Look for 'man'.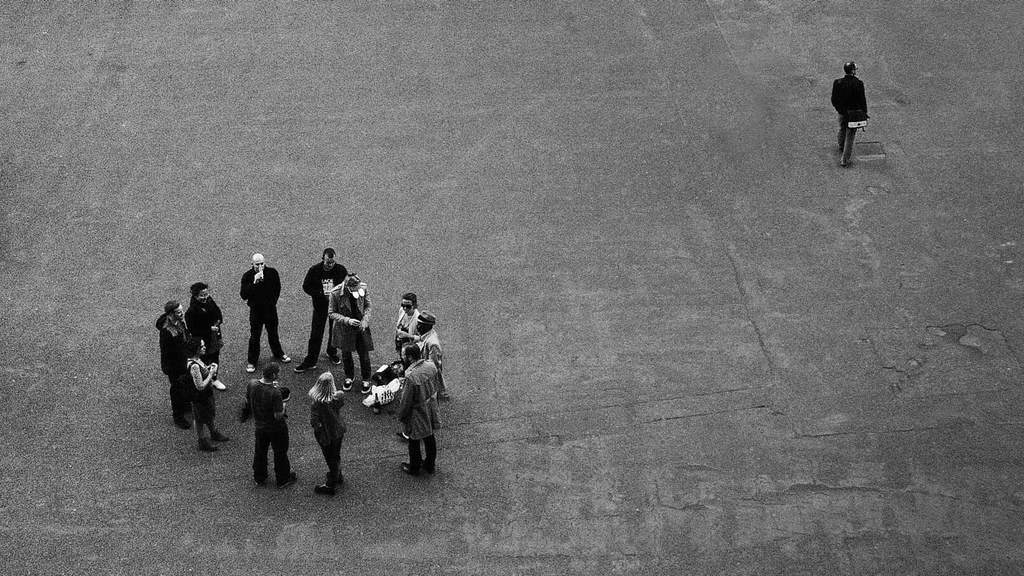
Found: 397 314 447 402.
